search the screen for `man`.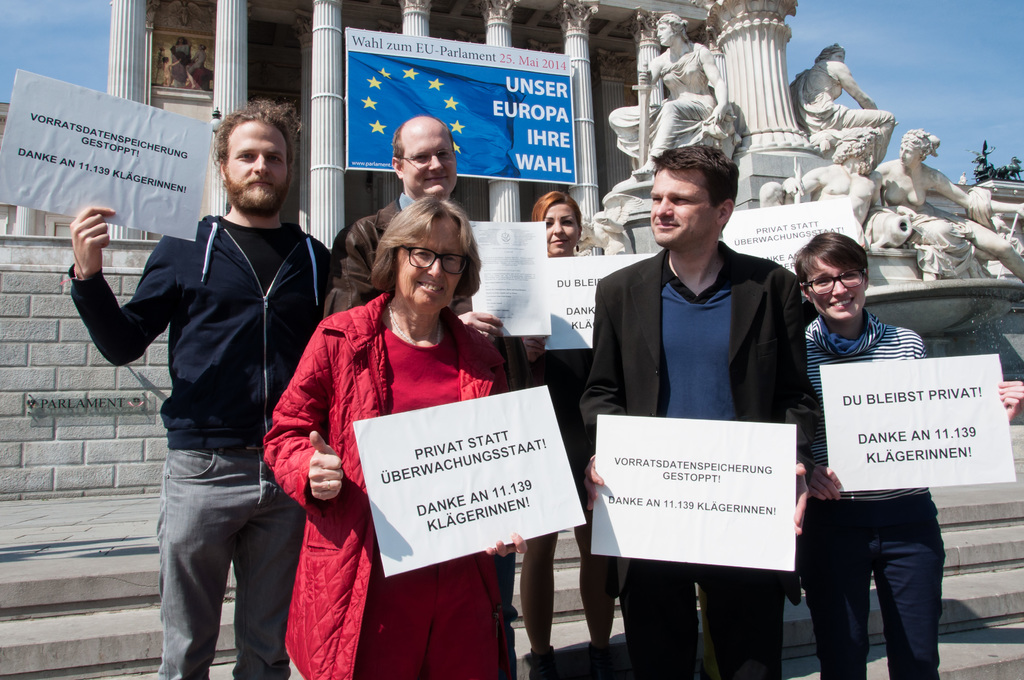
Found at [758, 134, 885, 245].
